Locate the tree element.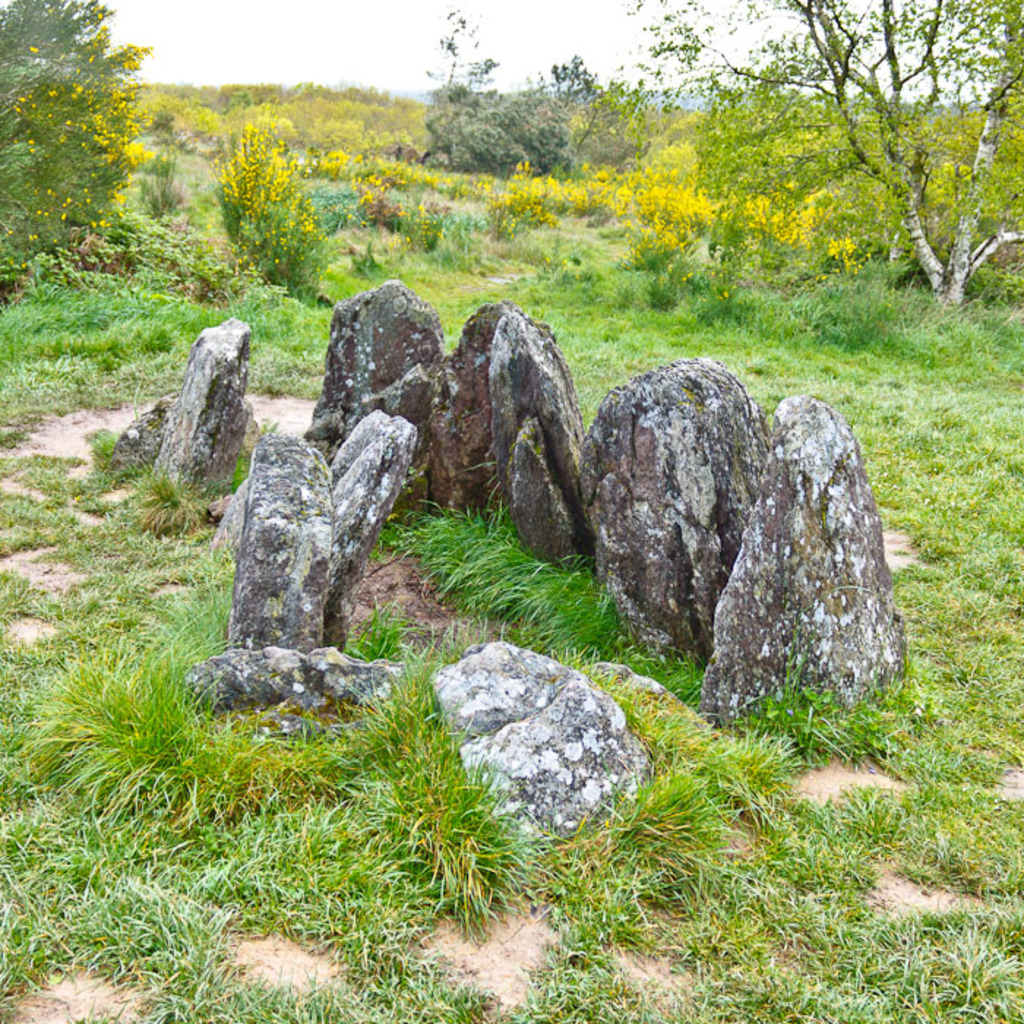
Element bbox: Rect(647, 0, 1023, 287).
